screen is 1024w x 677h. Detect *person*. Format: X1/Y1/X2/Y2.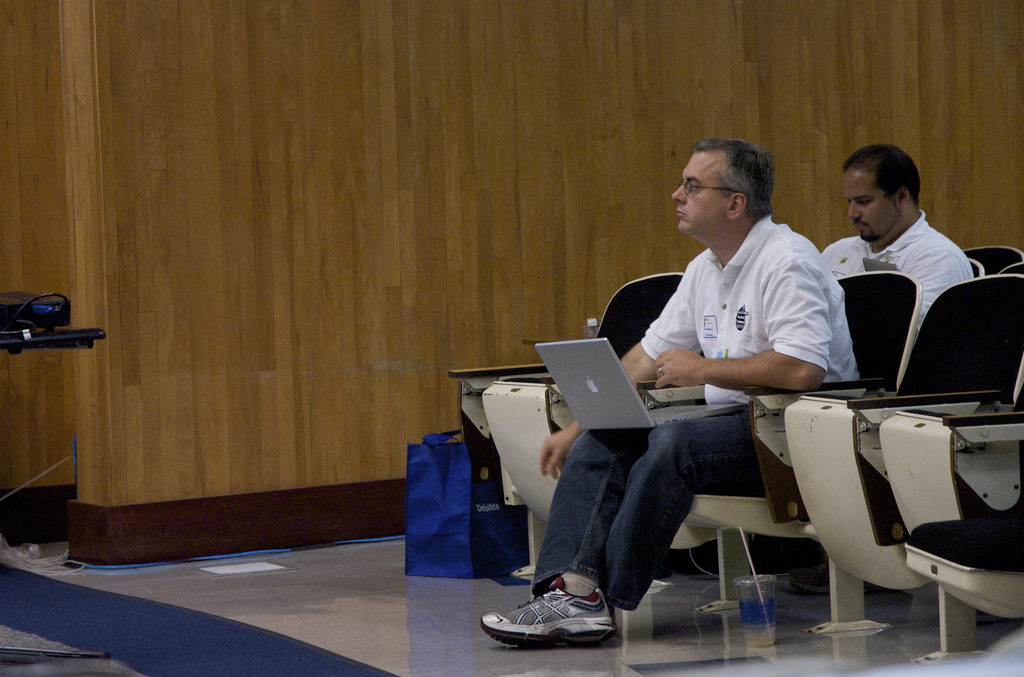
784/143/977/598.
